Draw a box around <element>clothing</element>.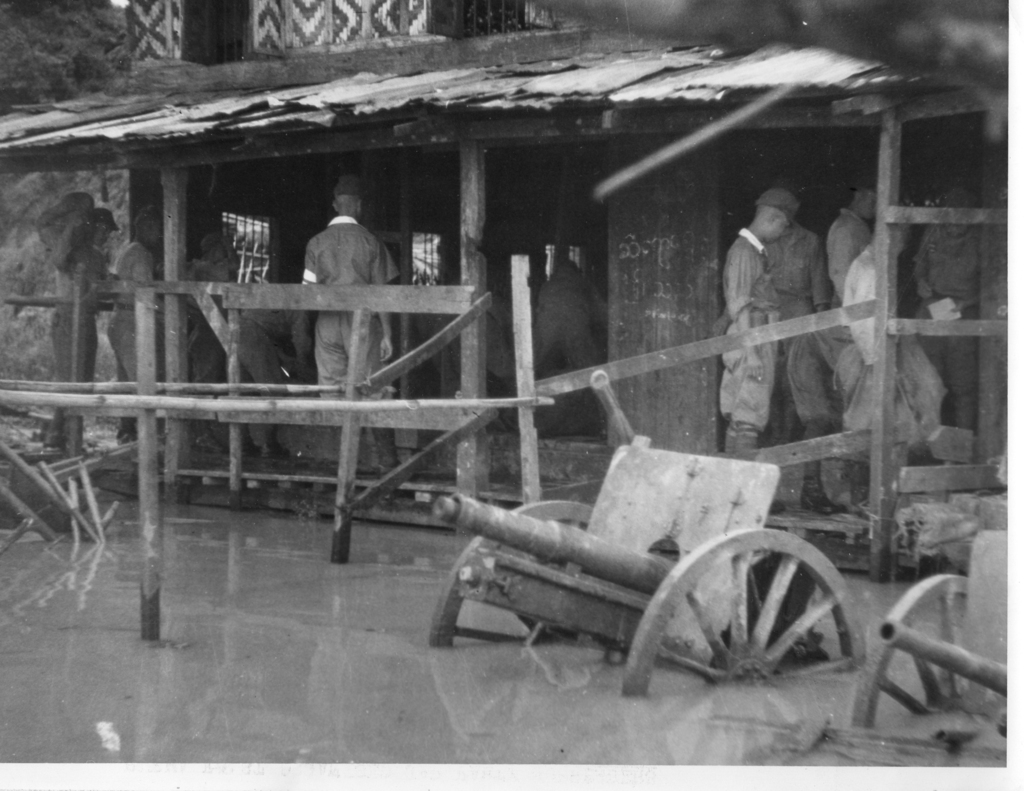
bbox(833, 247, 912, 496).
